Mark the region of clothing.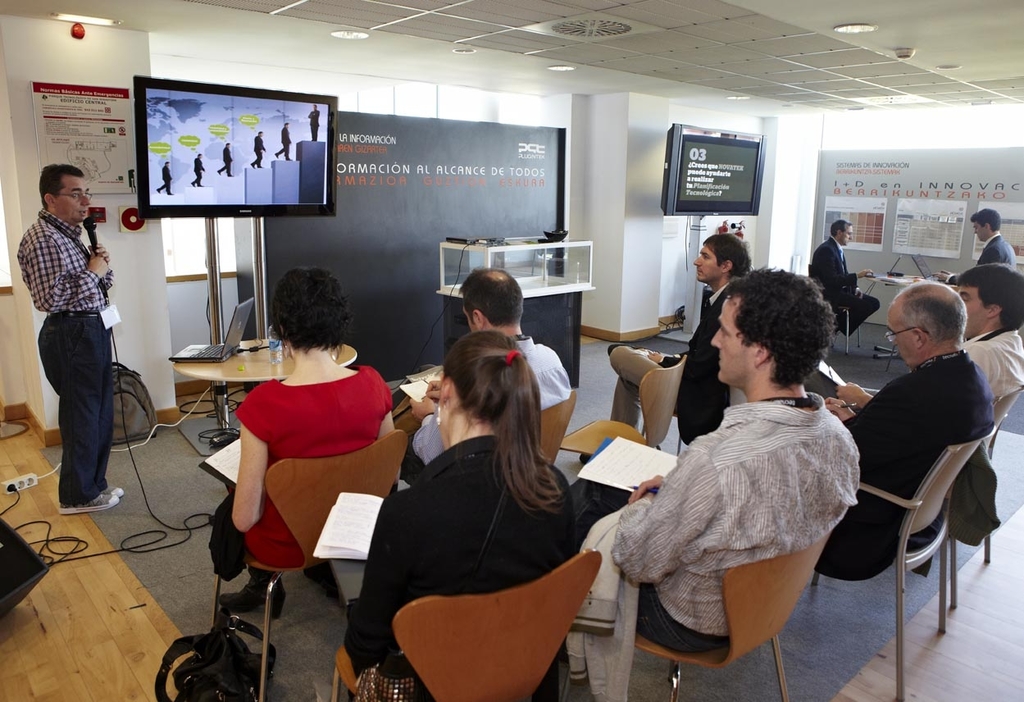
Region: 555,392,858,701.
